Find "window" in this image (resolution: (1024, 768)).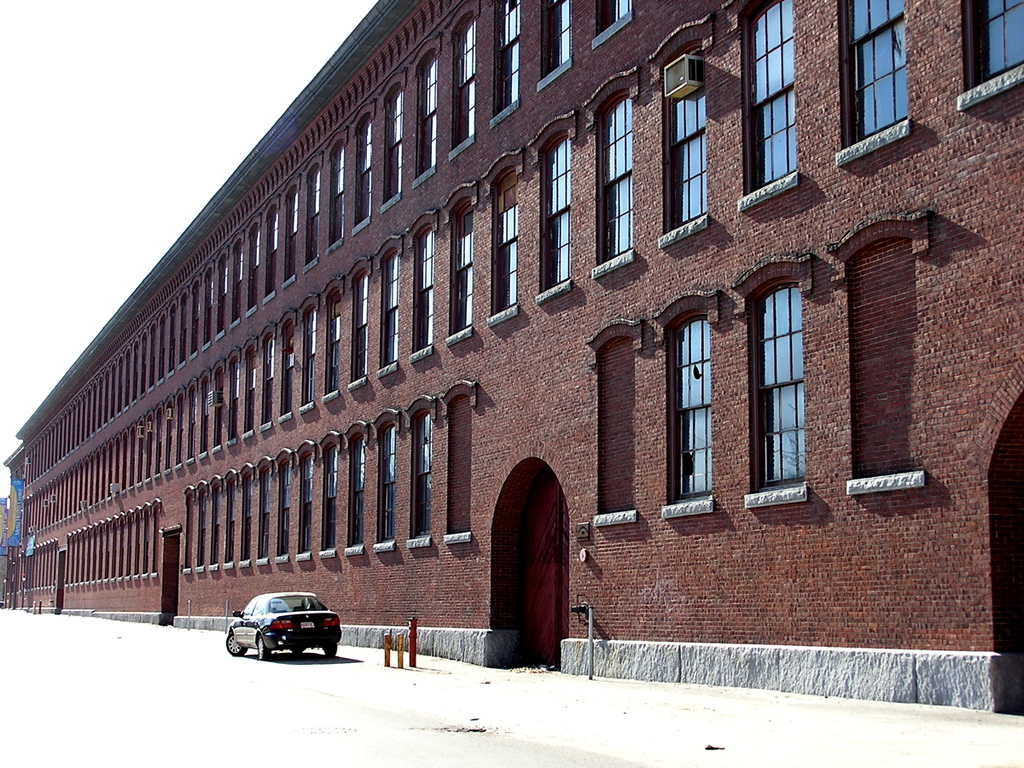
bbox(841, 0, 909, 153).
